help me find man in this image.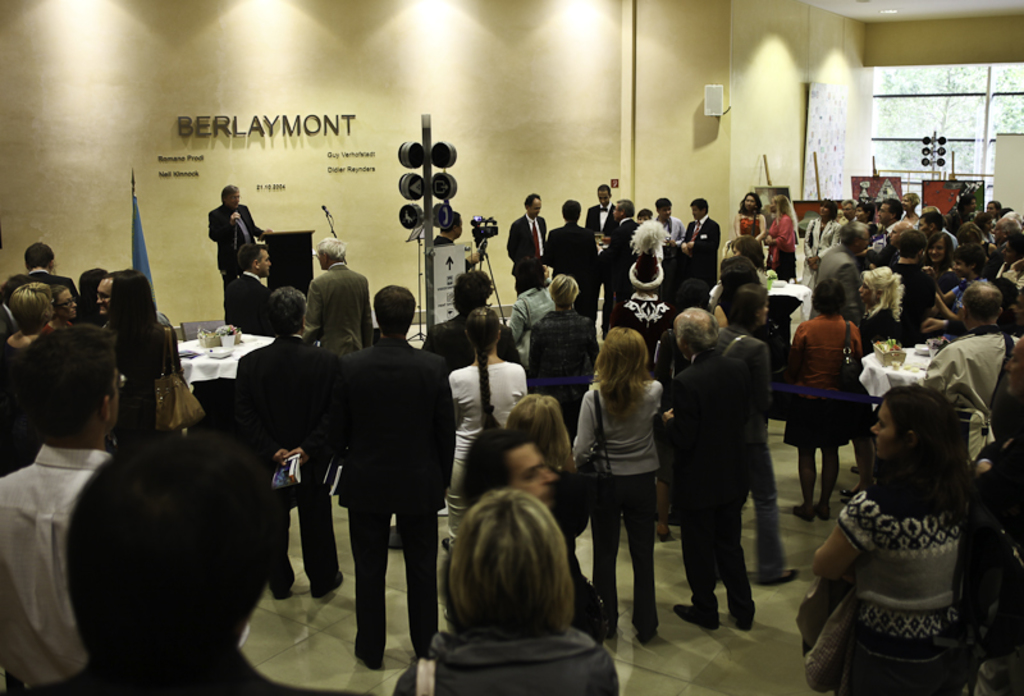
Found it: [662, 308, 758, 627].
